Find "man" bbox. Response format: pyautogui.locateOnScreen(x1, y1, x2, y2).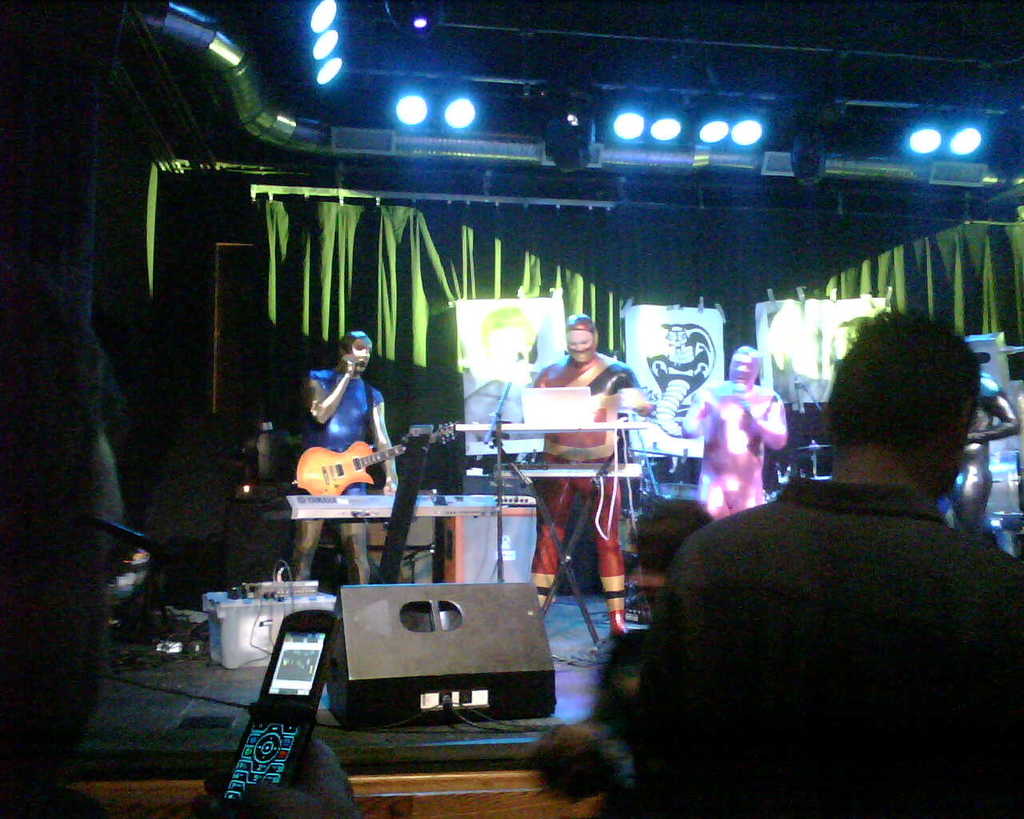
pyautogui.locateOnScreen(613, 347, 1004, 818).
